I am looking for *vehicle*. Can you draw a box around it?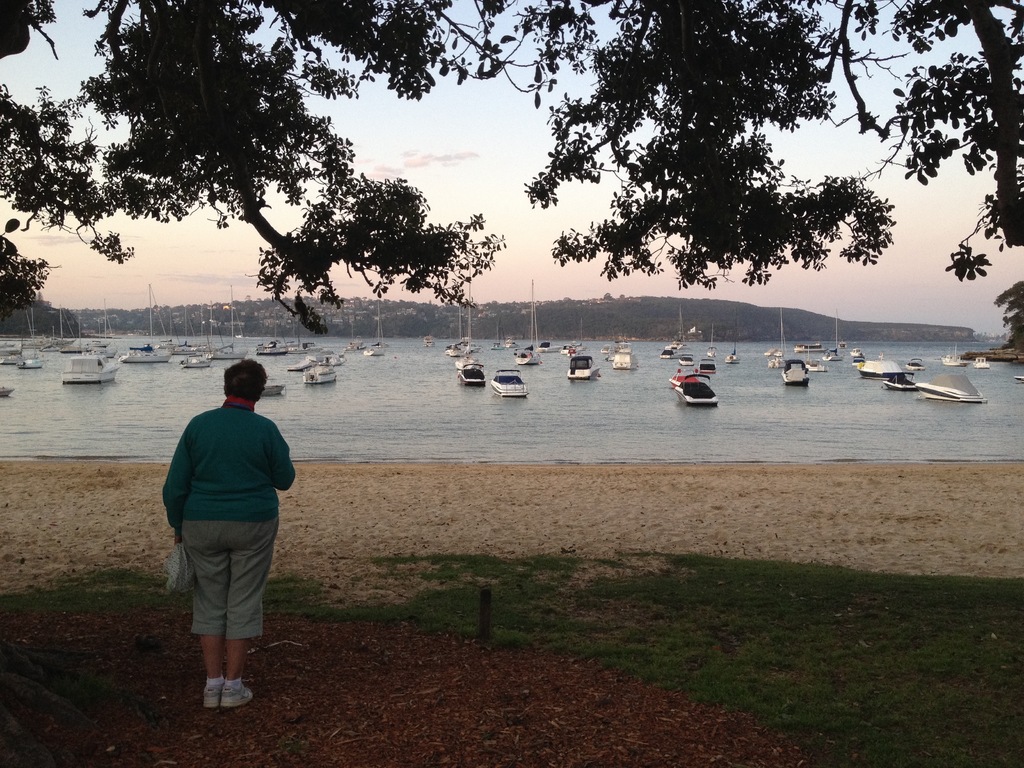
Sure, the bounding box is <box>205,287,252,360</box>.
